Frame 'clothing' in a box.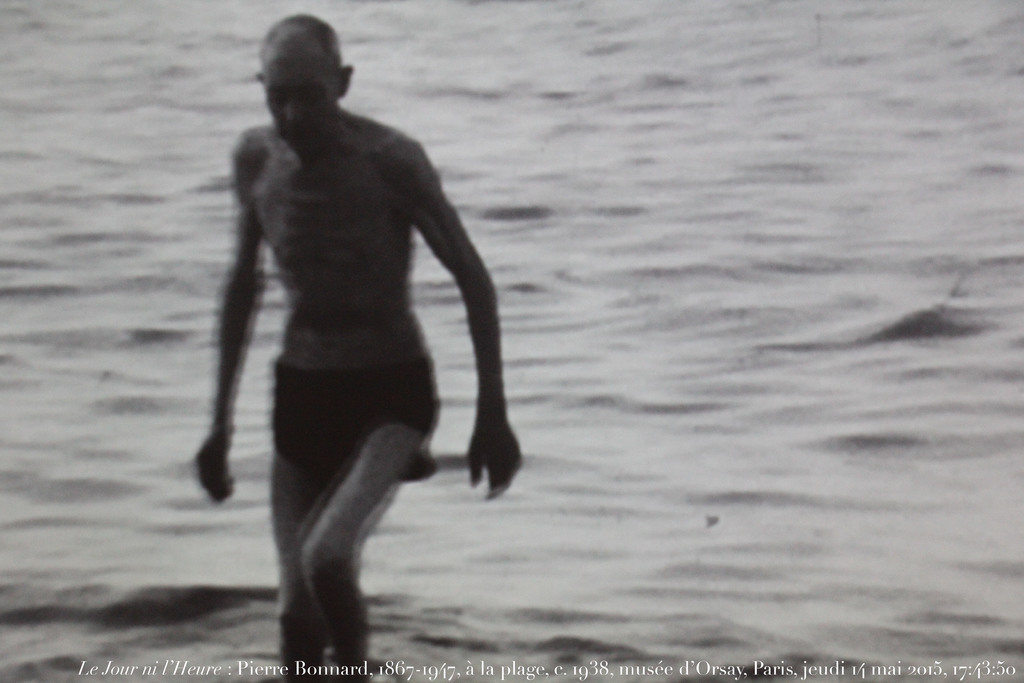
Rect(274, 358, 443, 480).
